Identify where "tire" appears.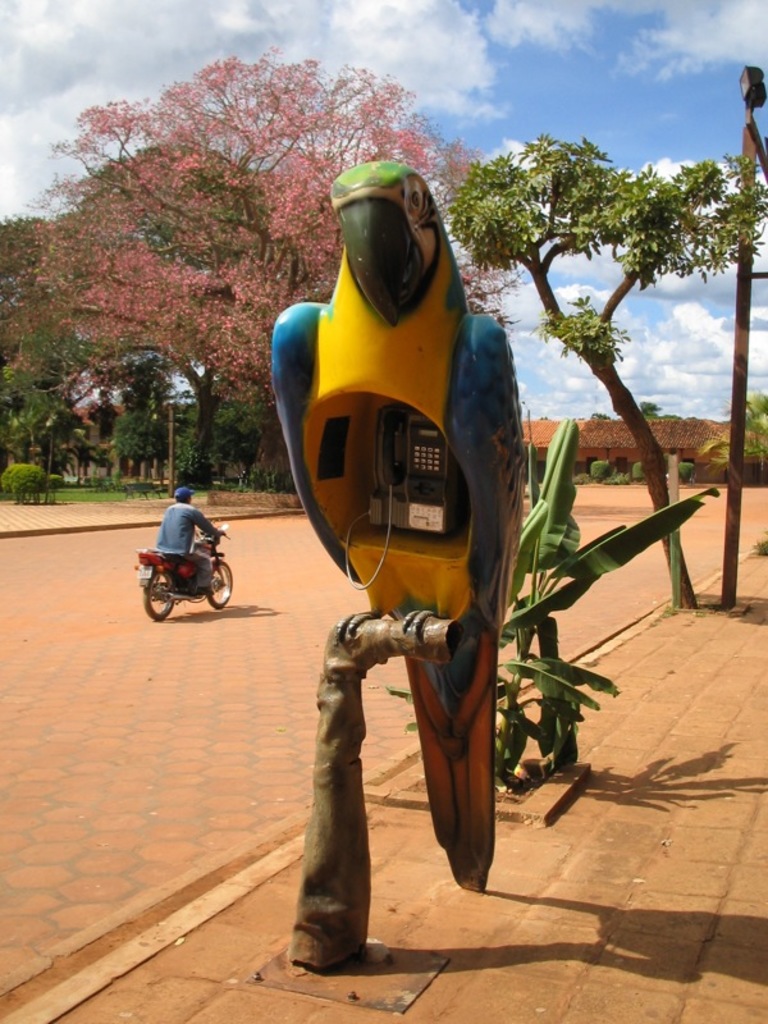
Appears at region(204, 552, 234, 607).
